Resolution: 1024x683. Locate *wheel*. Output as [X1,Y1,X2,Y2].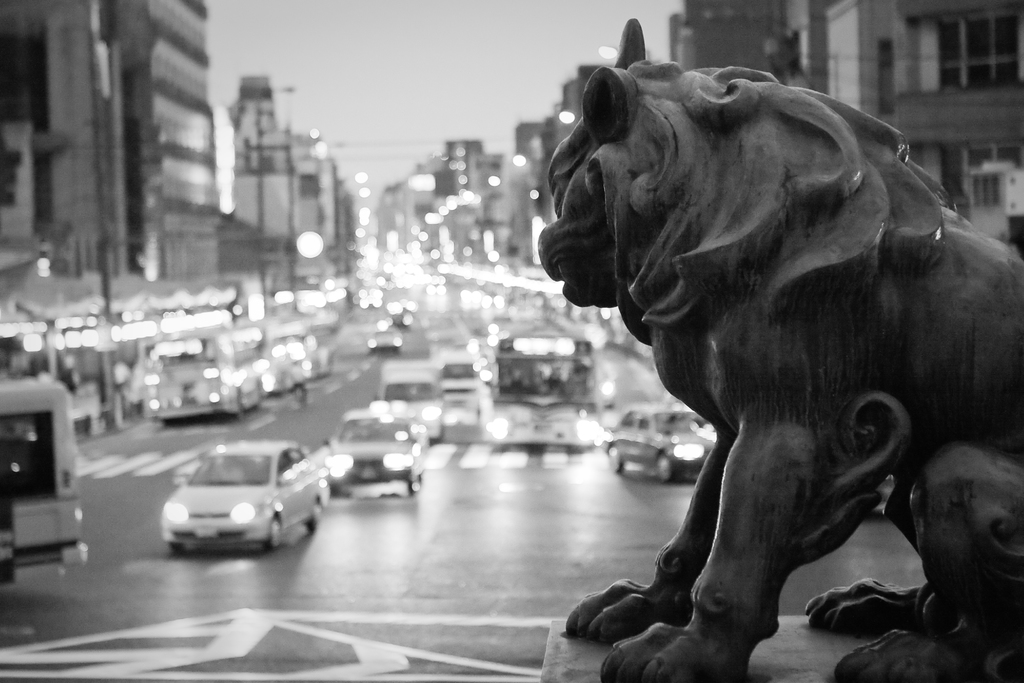
[609,447,623,473].
